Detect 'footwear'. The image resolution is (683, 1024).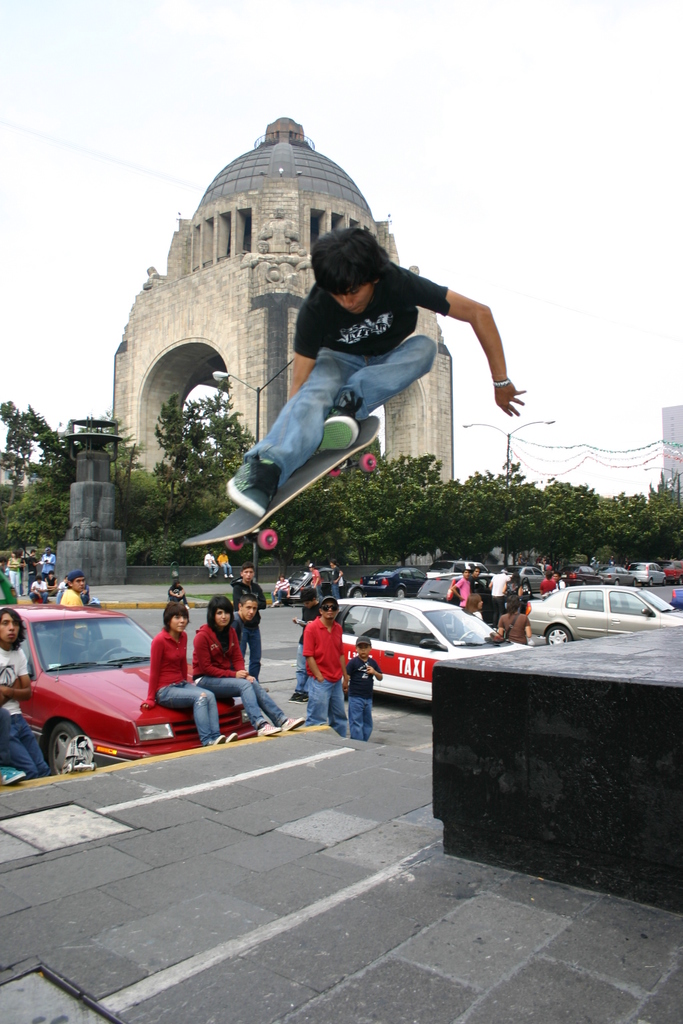
bbox=[211, 573, 215, 577].
